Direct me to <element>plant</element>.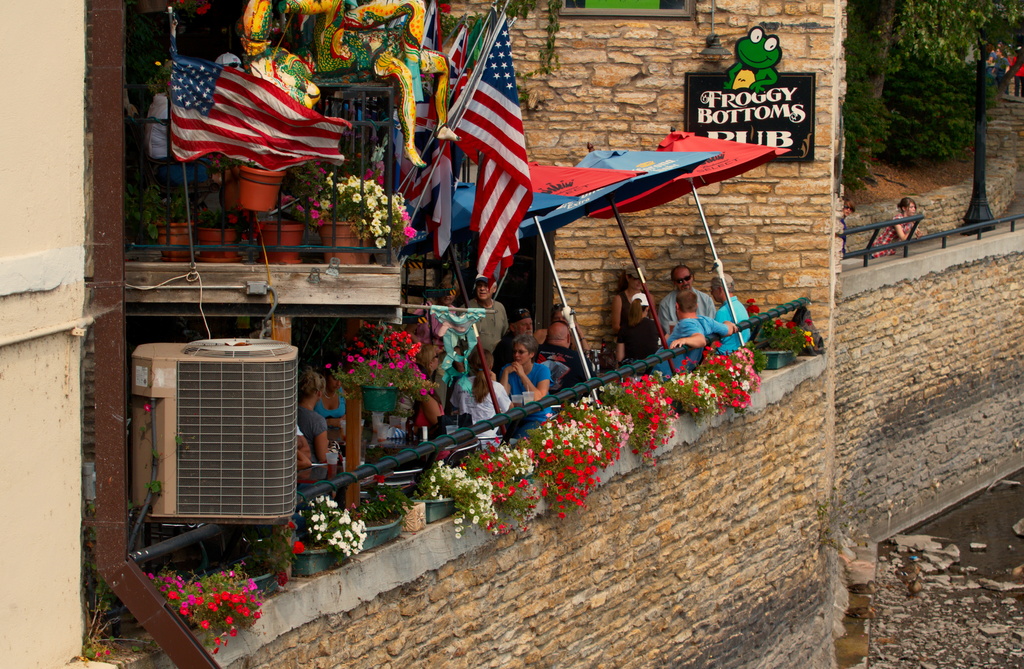
Direction: 326:321:438:417.
